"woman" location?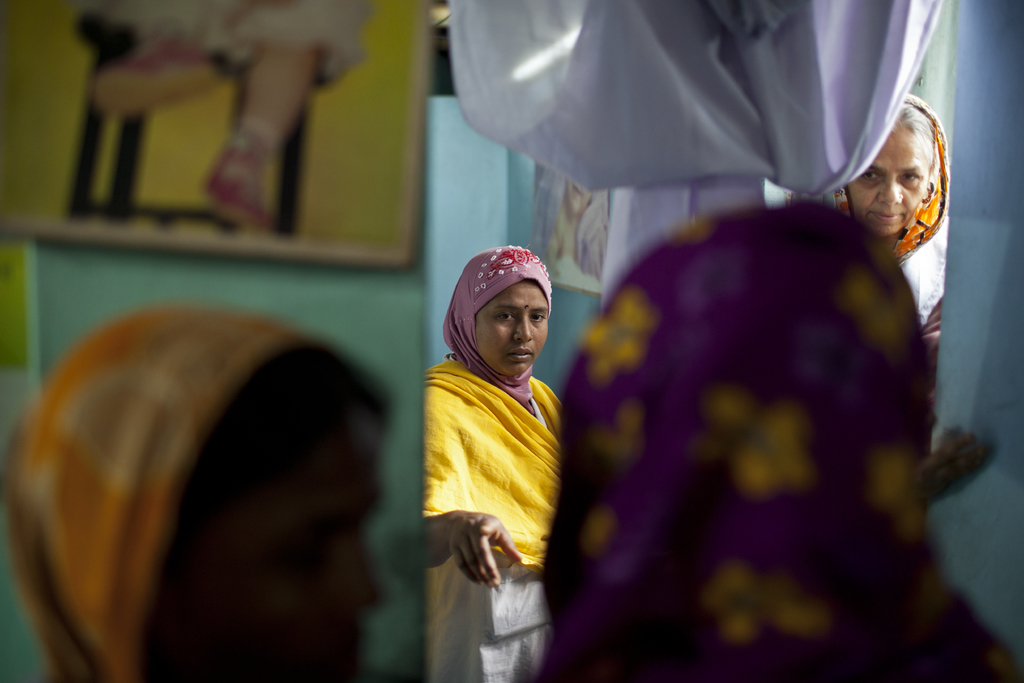
[0, 307, 394, 682]
